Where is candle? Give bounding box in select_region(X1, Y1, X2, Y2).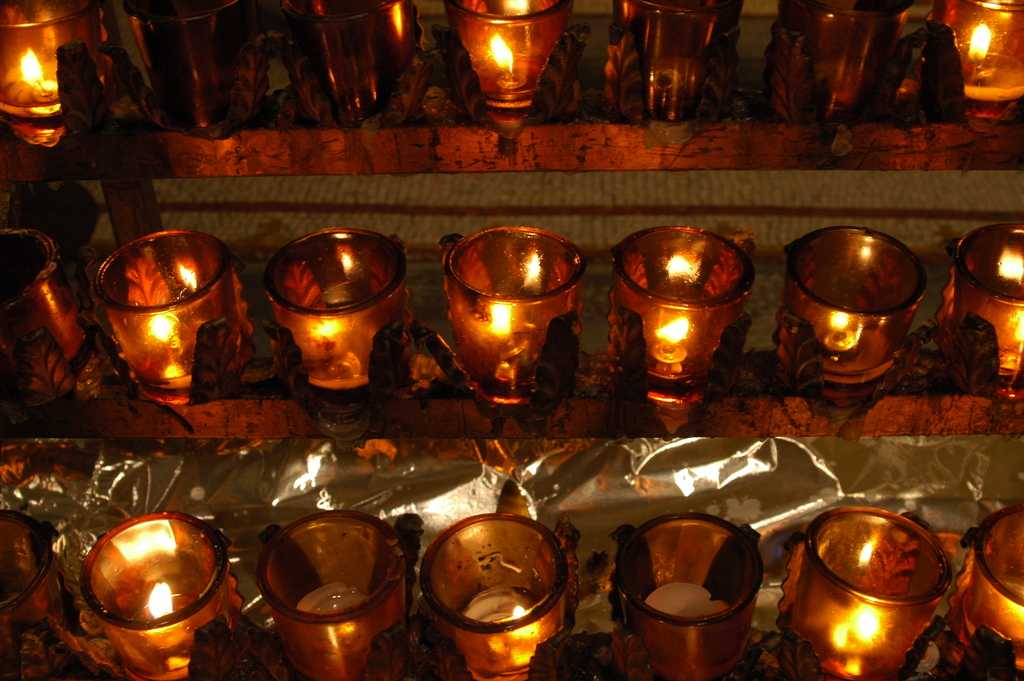
select_region(0, 514, 73, 680).
